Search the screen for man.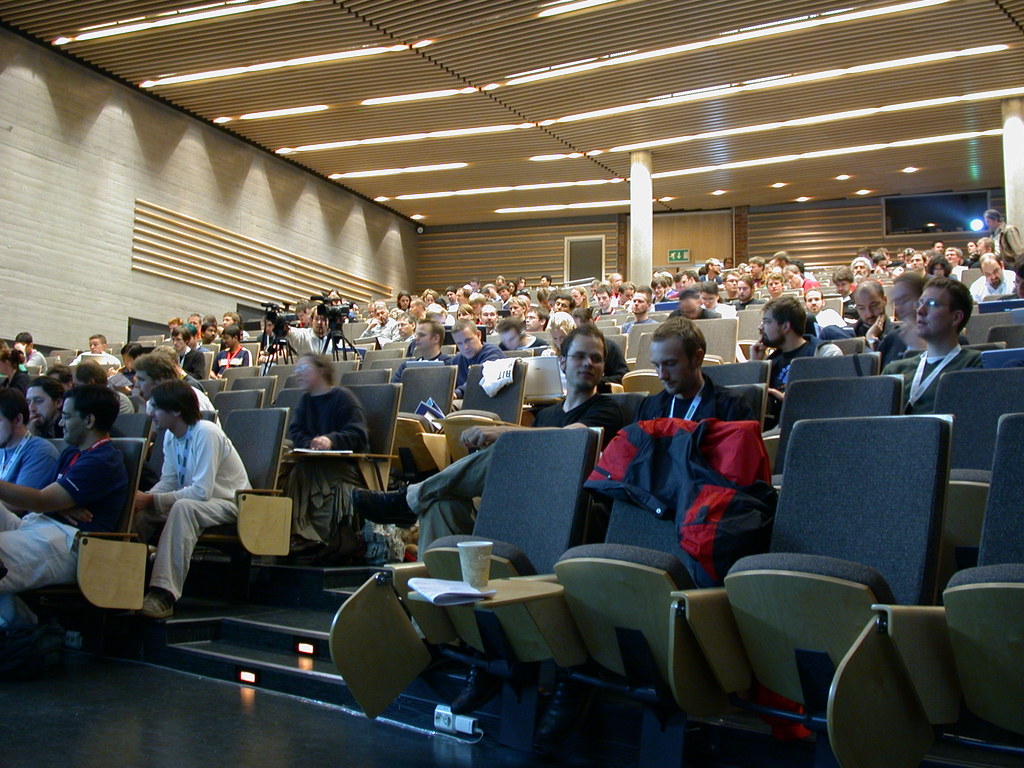
Found at BBox(779, 266, 828, 301).
